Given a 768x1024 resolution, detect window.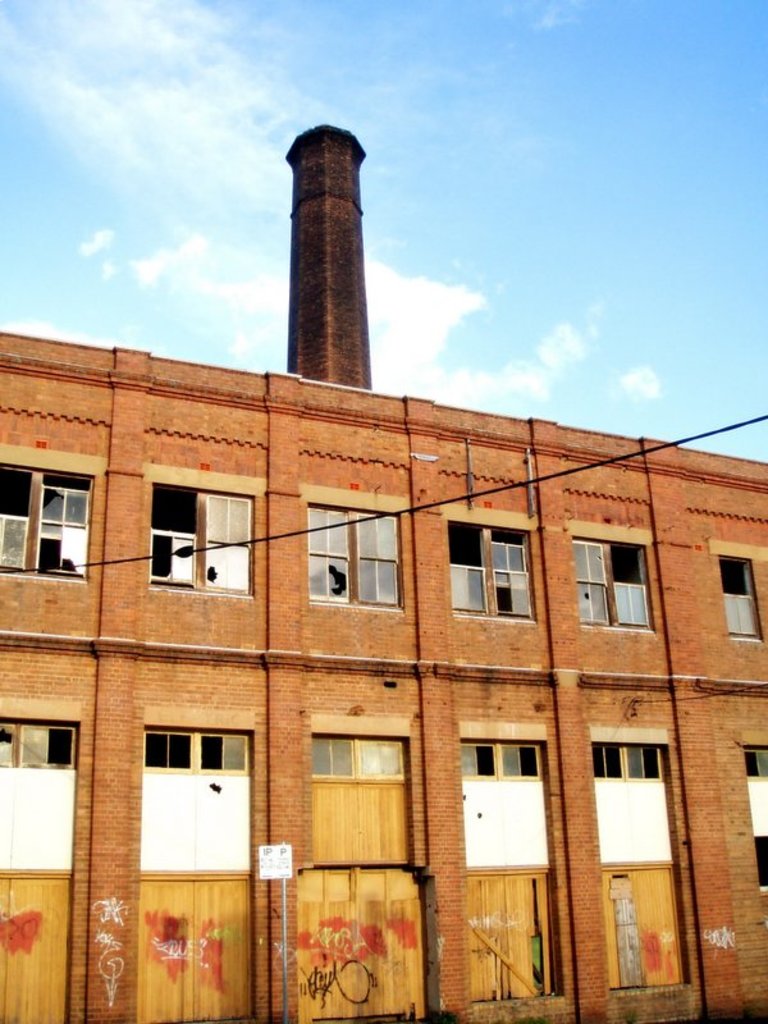
{"left": 151, "top": 484, "right": 257, "bottom": 598}.
